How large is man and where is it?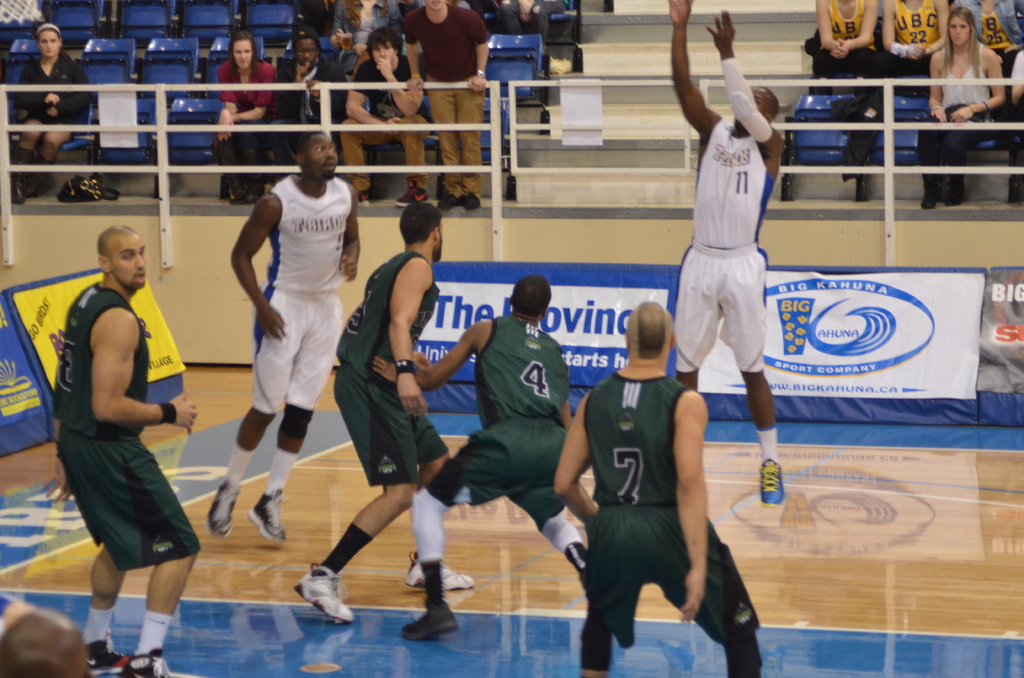
Bounding box: (396,0,497,216).
